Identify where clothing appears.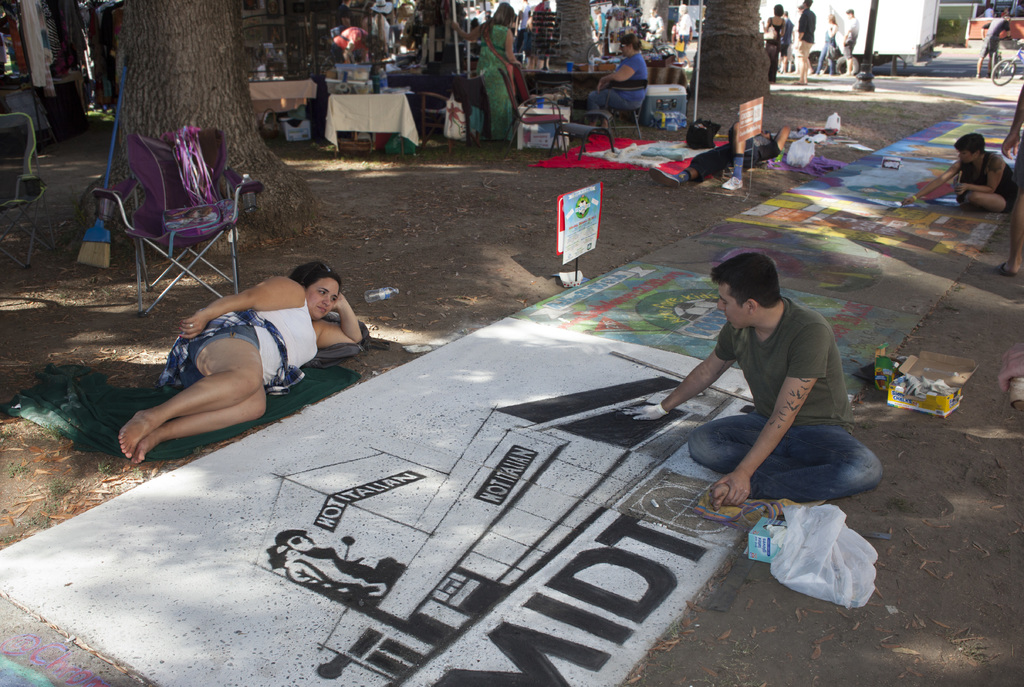
Appears at (818, 21, 837, 74).
